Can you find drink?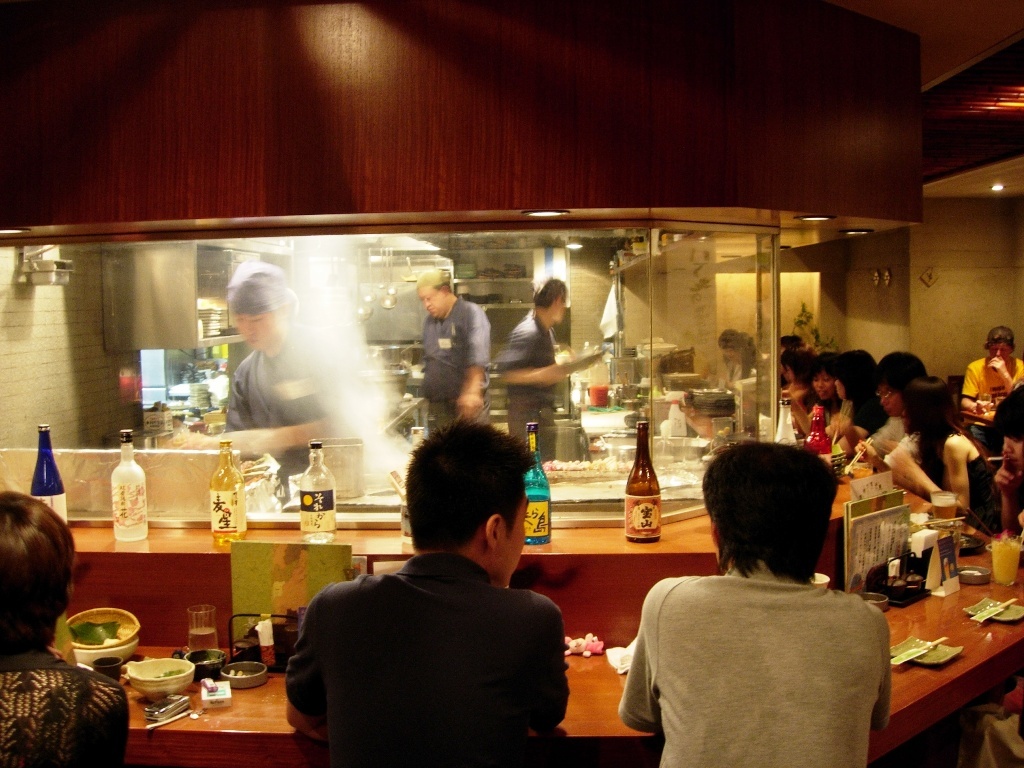
Yes, bounding box: Rect(187, 626, 218, 653).
